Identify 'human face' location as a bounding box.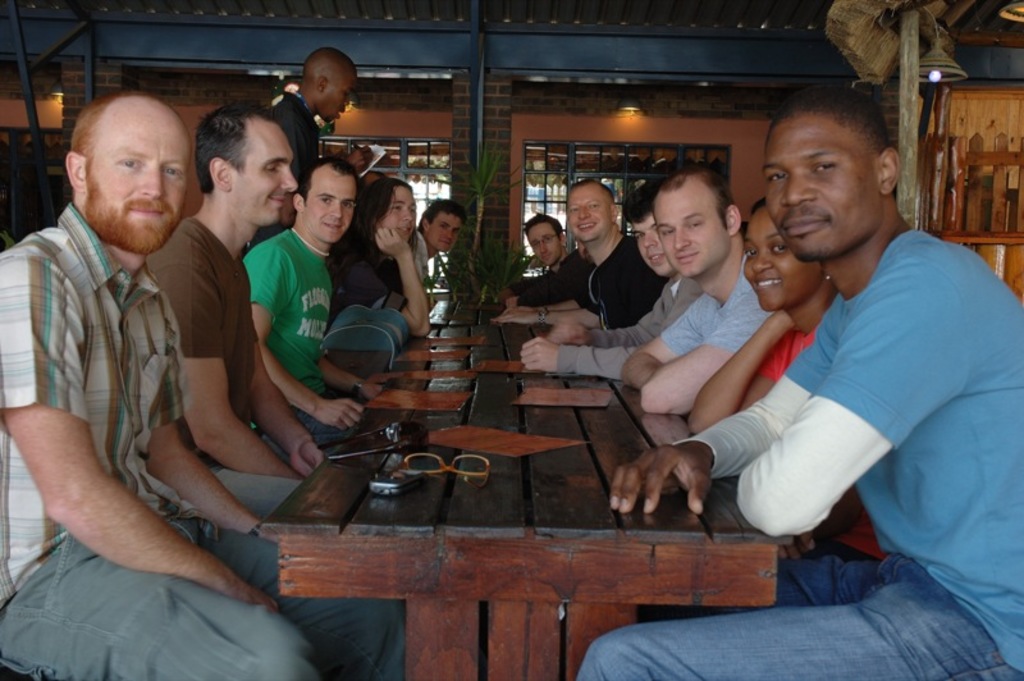
567 173 614 243.
